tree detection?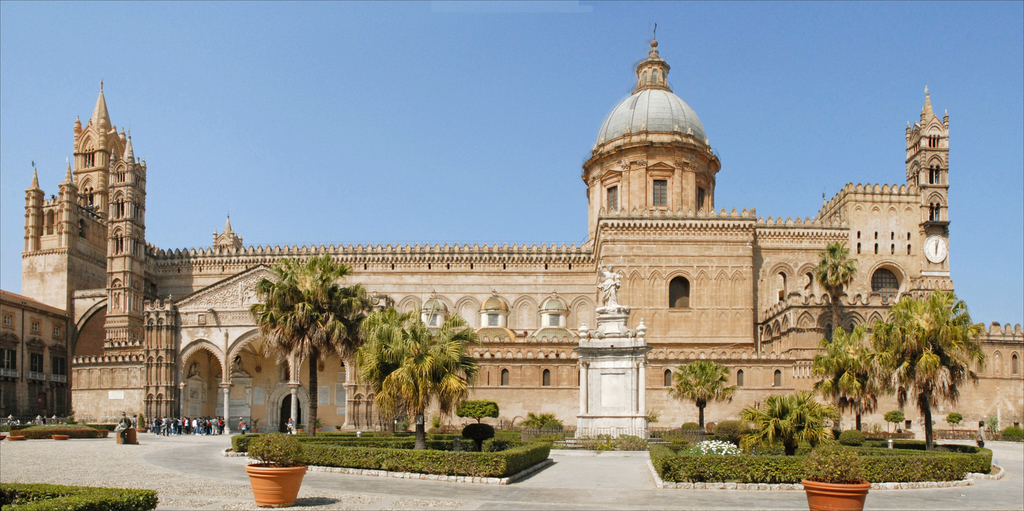
[374,298,479,460]
